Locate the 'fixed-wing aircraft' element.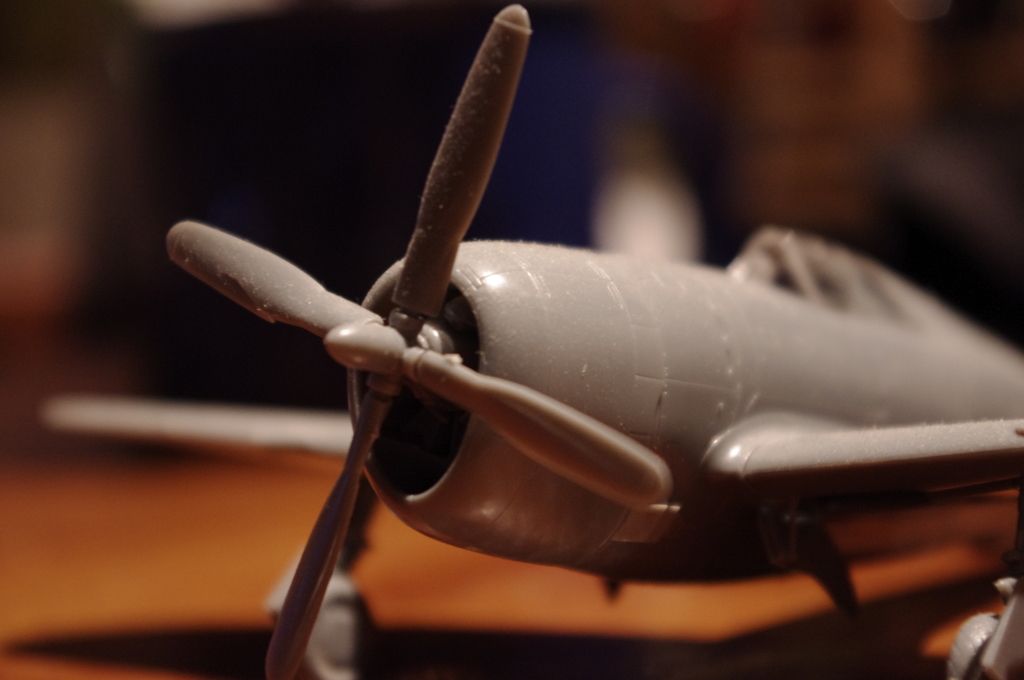
Element bbox: detection(41, 0, 1023, 679).
